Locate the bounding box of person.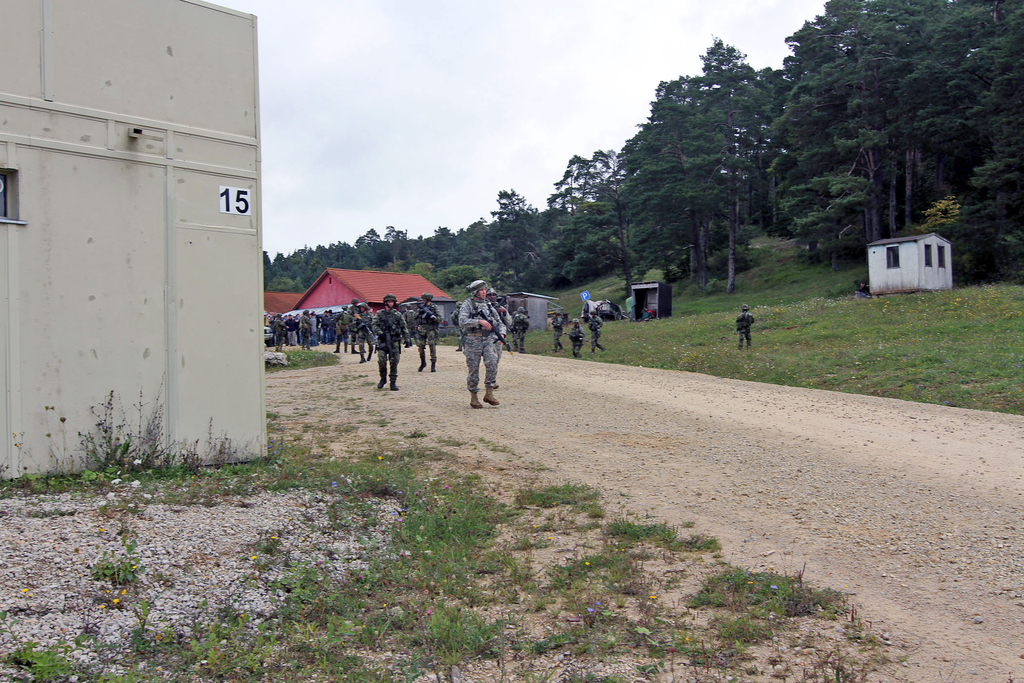
Bounding box: (554,313,561,354).
